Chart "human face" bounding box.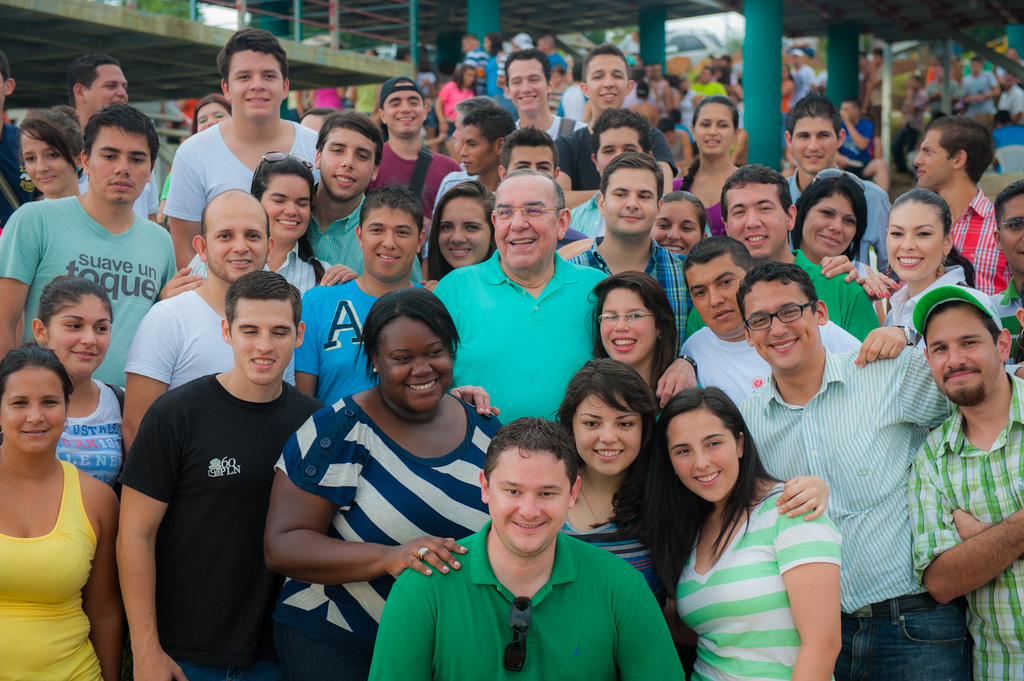
Charted: (left=507, top=59, right=547, bottom=110).
